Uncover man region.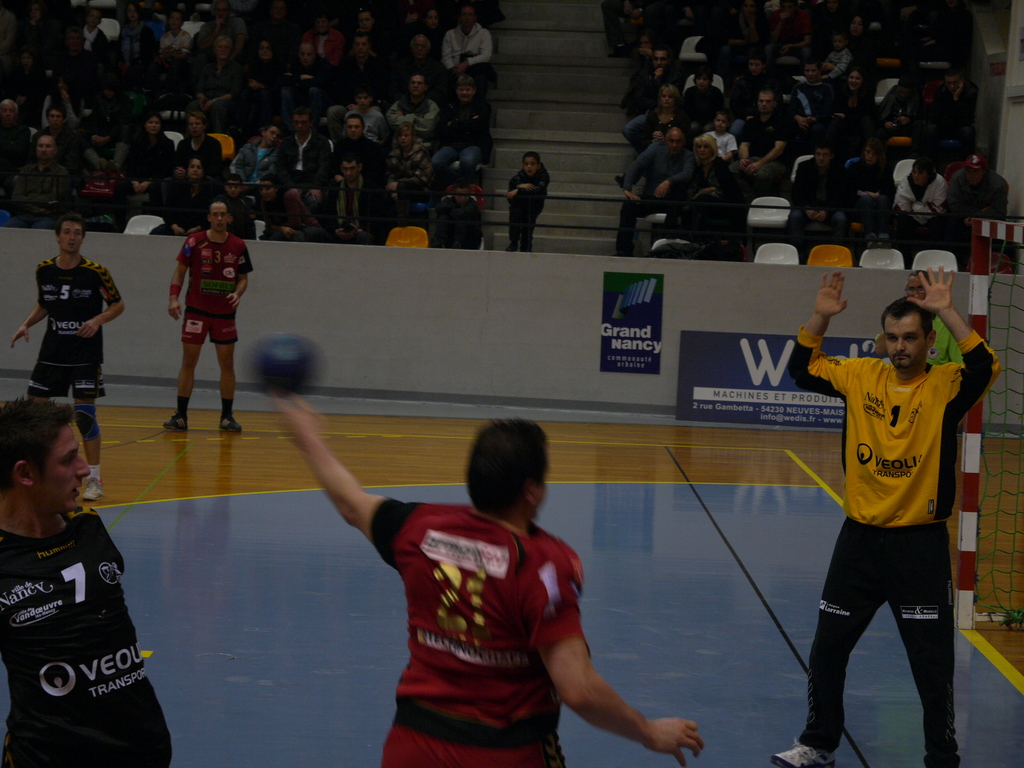
Uncovered: 945 154 1009 260.
